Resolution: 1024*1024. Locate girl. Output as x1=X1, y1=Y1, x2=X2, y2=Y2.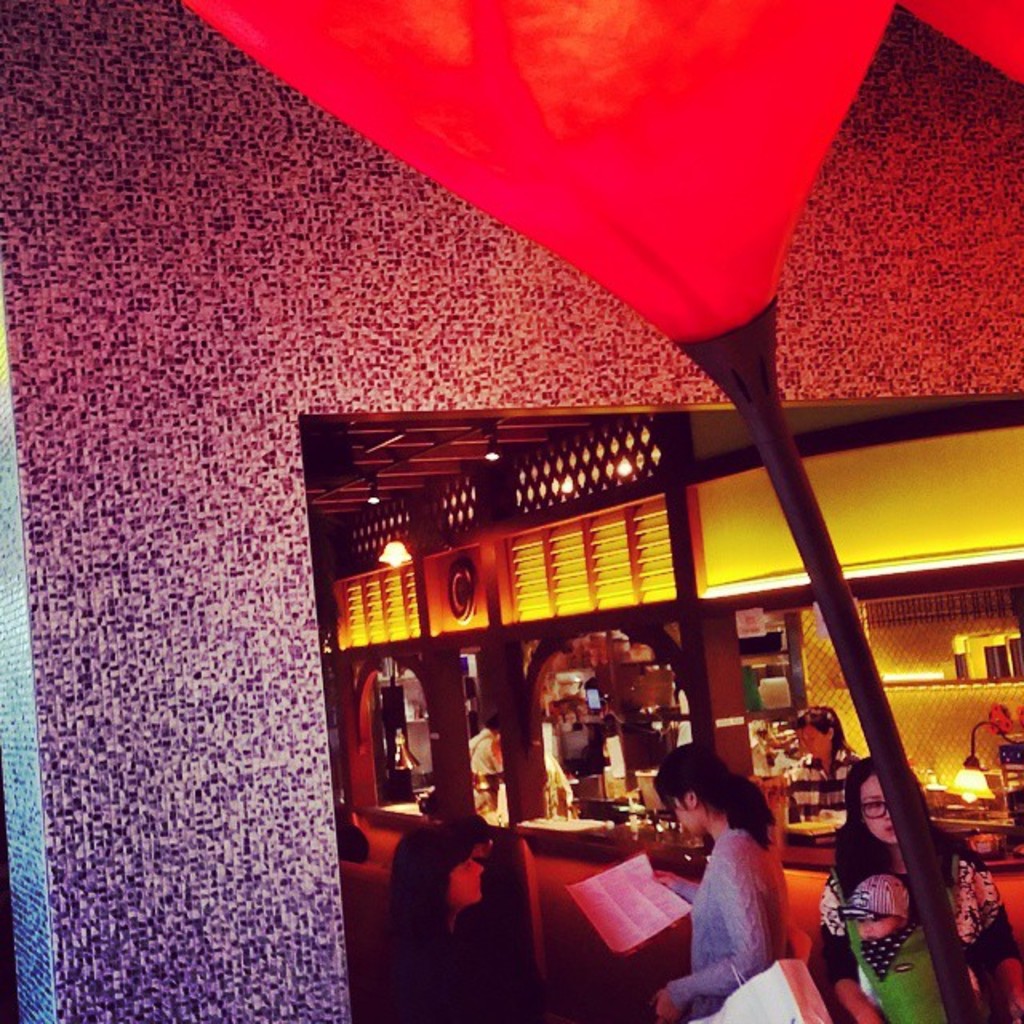
x1=650, y1=739, x2=792, y2=1022.
